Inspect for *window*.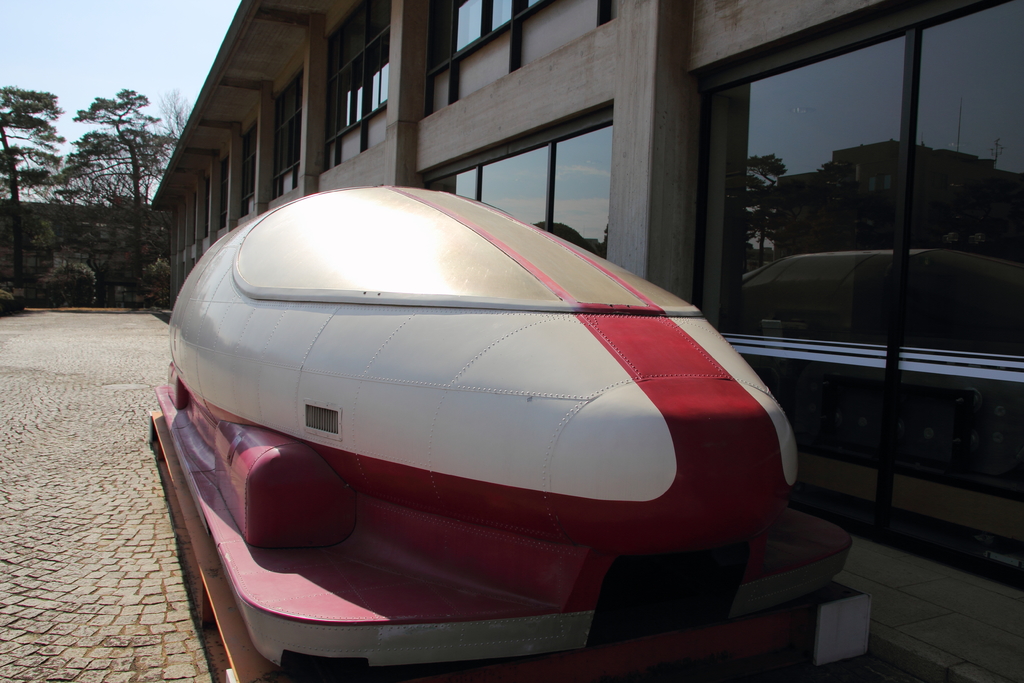
Inspection: 431, 0, 611, 77.
